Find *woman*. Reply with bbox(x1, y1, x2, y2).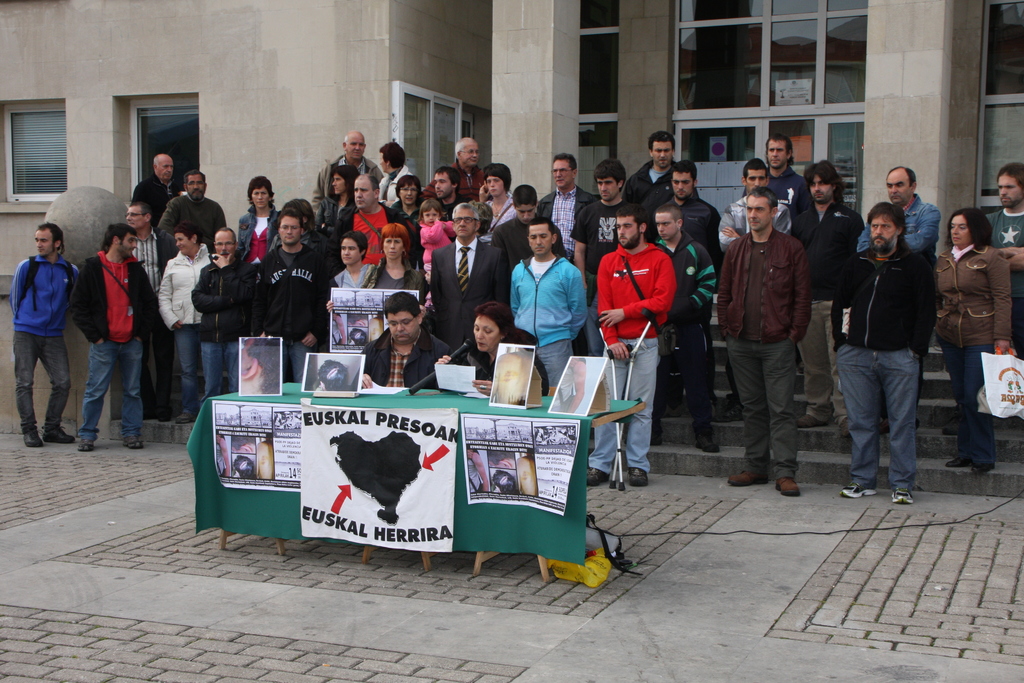
bbox(157, 221, 225, 425).
